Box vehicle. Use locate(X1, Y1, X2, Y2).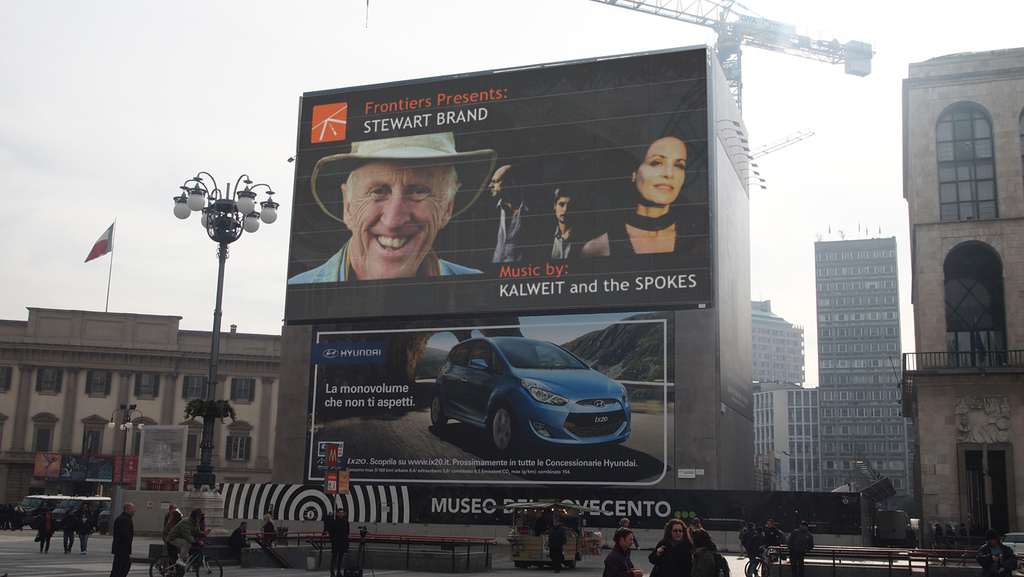
locate(21, 492, 116, 529).
